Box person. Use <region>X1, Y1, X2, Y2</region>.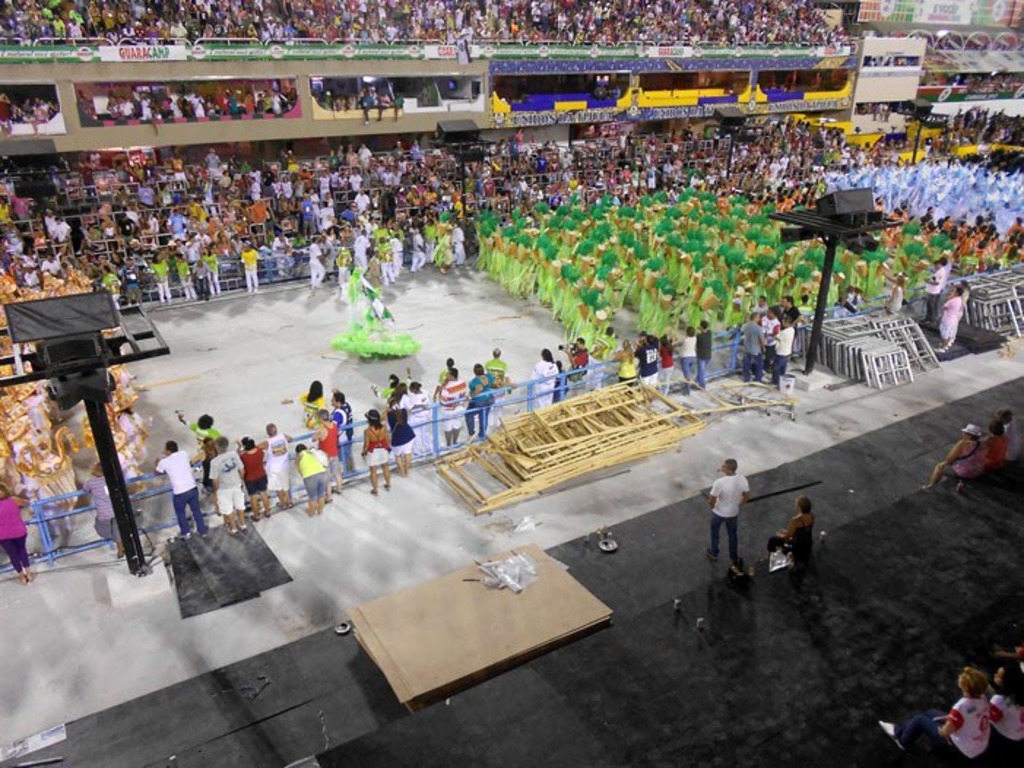
<region>764, 494, 814, 564</region>.
